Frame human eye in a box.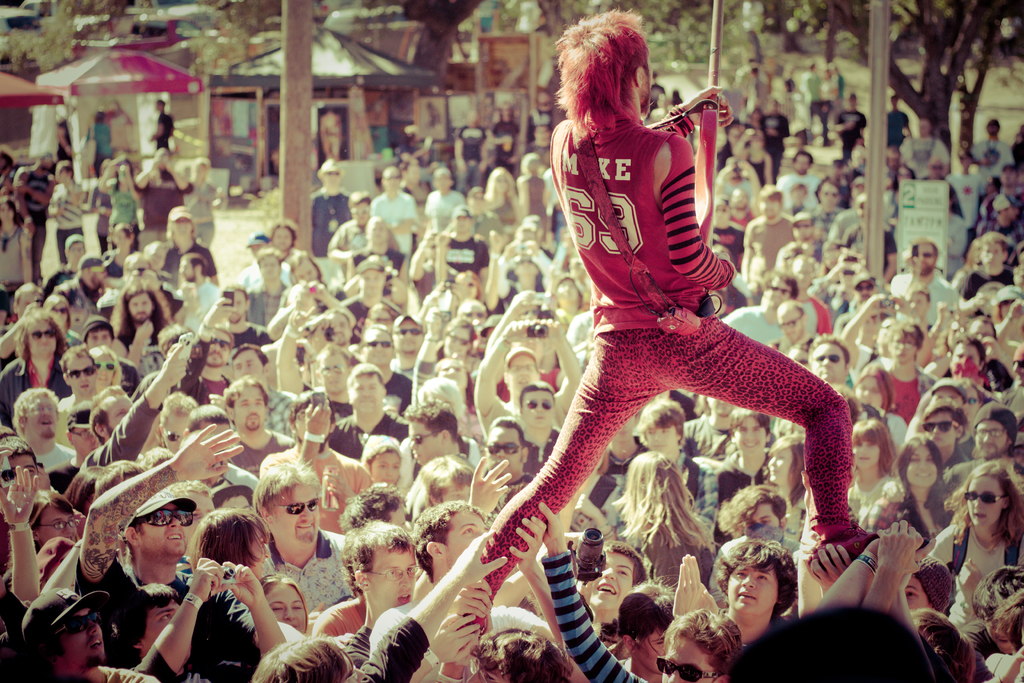
(753, 576, 770, 584).
